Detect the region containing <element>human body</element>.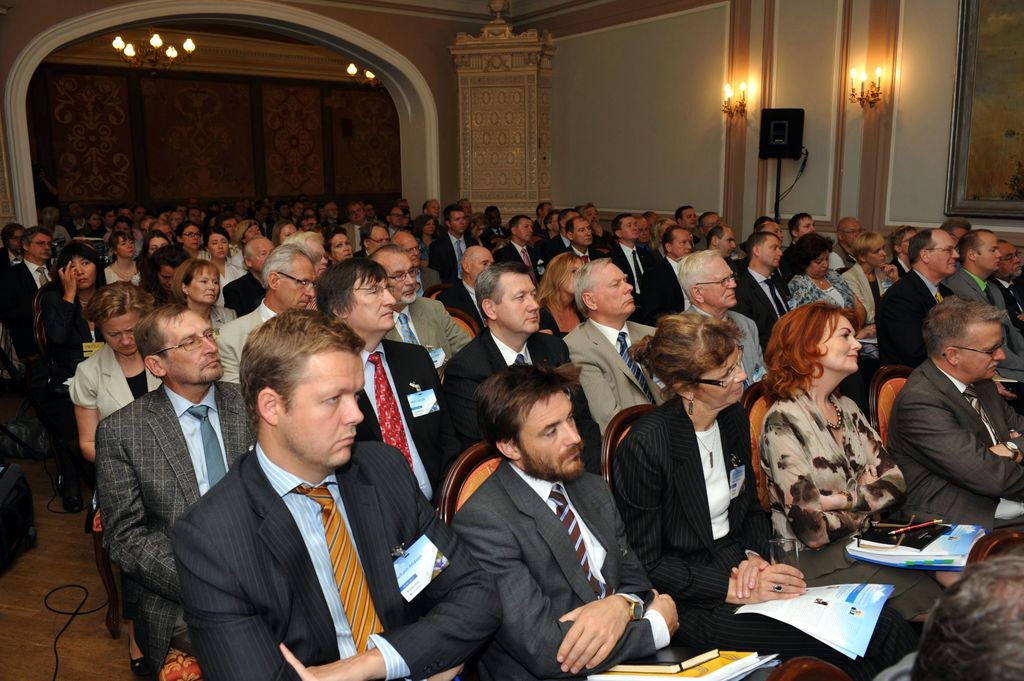
bbox=[90, 298, 261, 673].
